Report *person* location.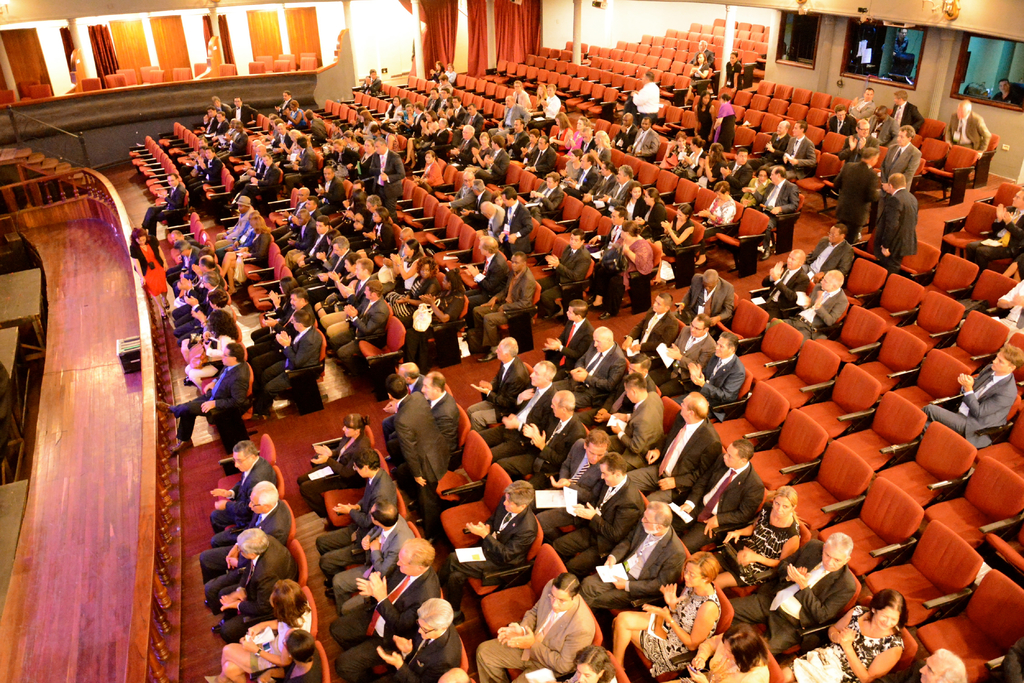
Report: 660:131:692:172.
